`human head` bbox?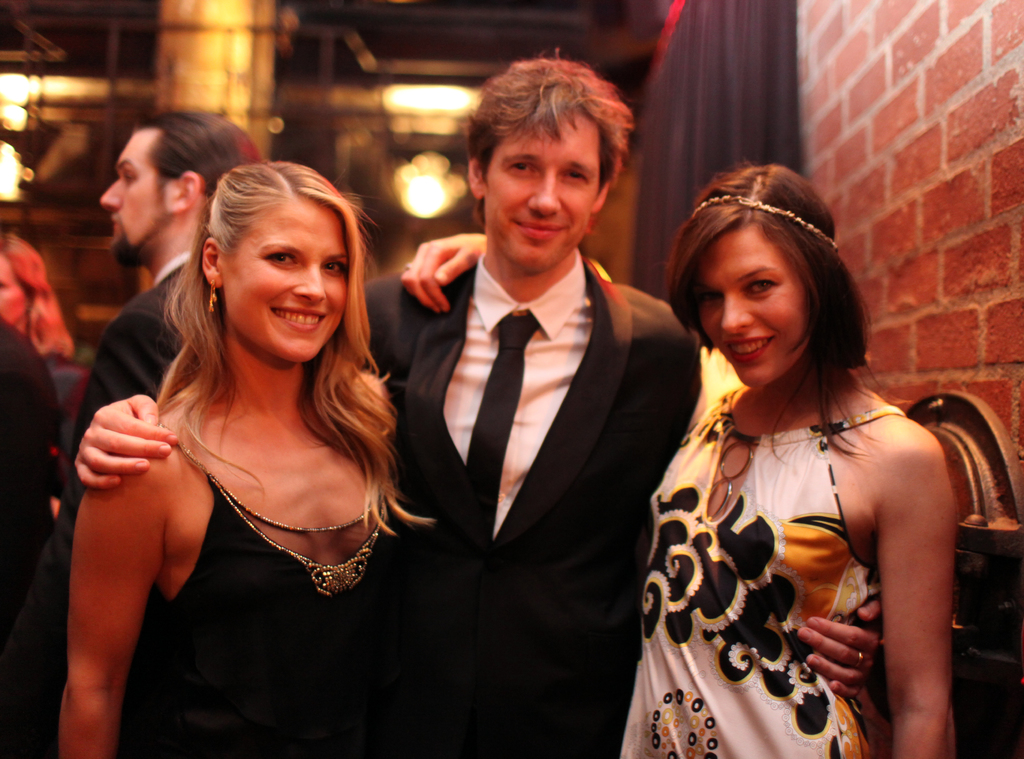
(190,158,381,368)
